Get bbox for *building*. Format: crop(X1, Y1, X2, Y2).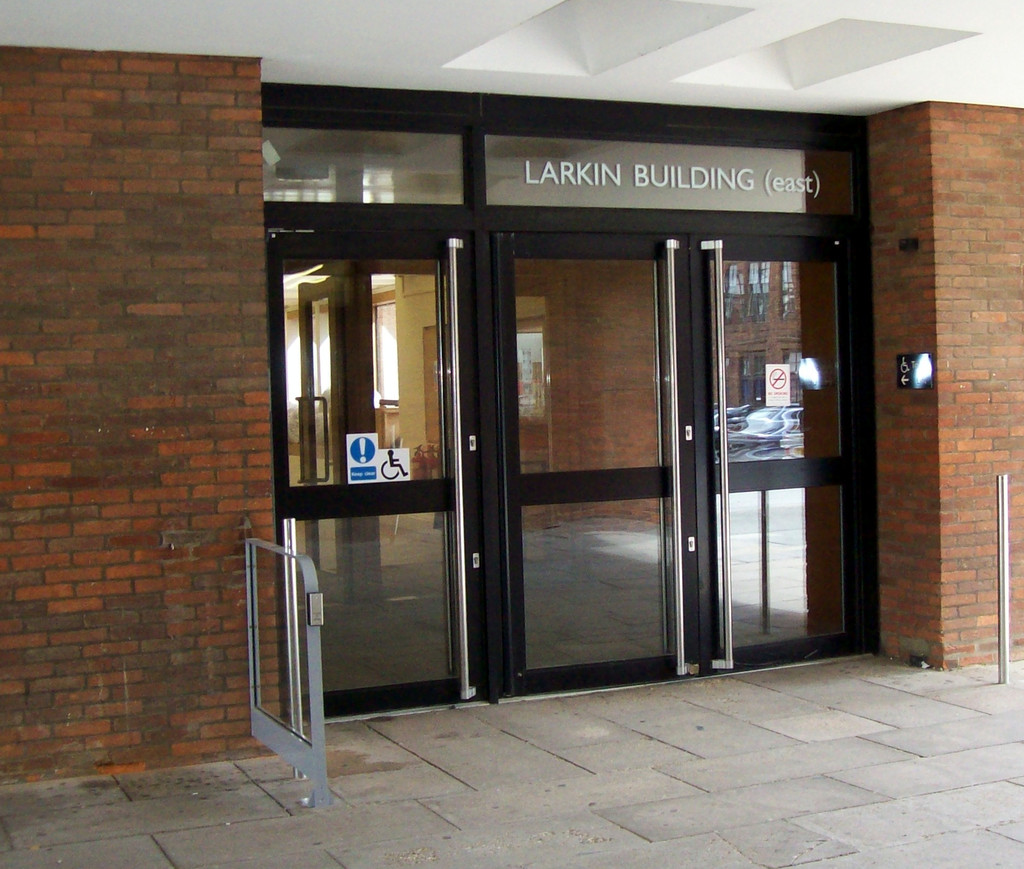
crop(0, 0, 1023, 783).
